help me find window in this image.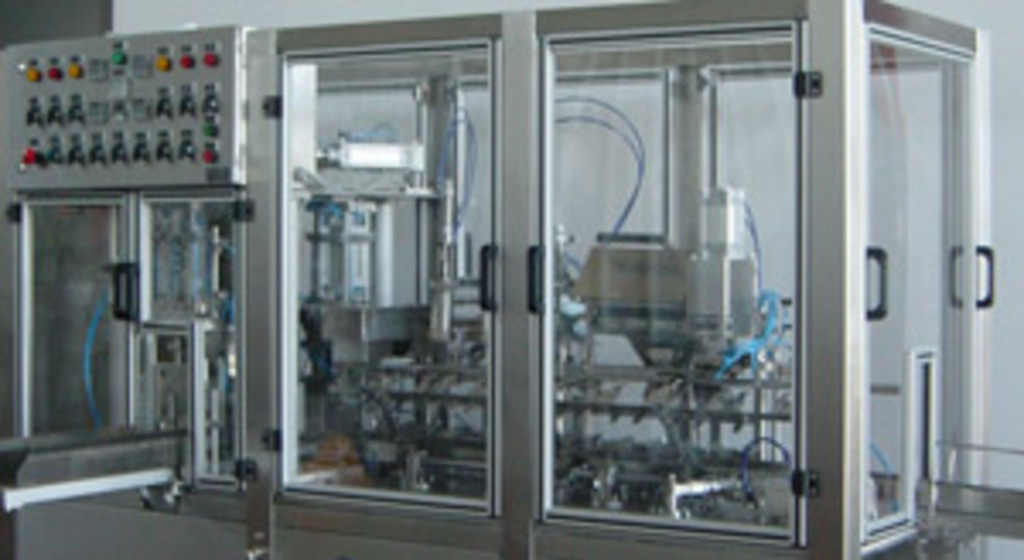
Found it: 276/0/485/543.
